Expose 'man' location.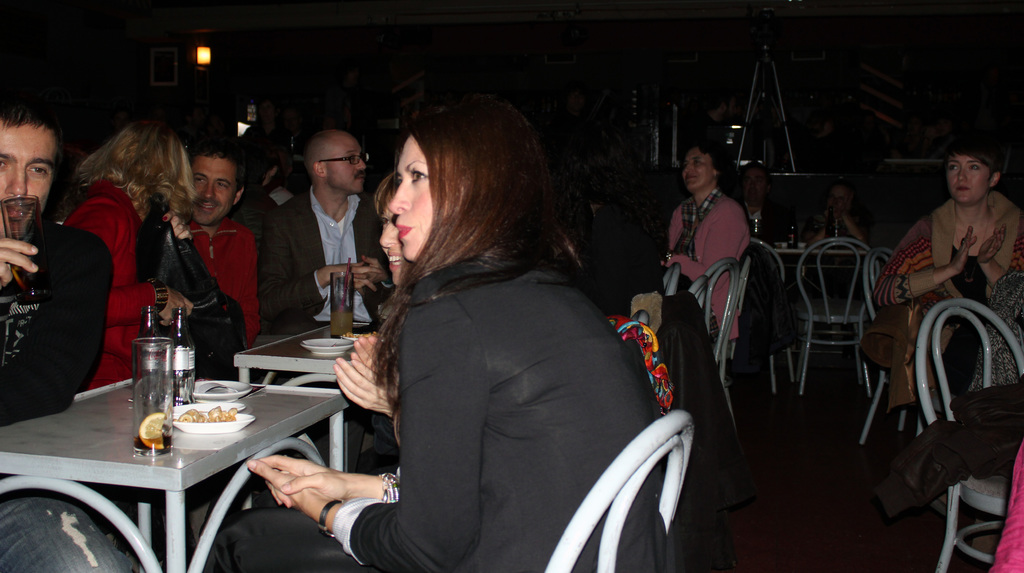
Exposed at detection(252, 127, 371, 325).
